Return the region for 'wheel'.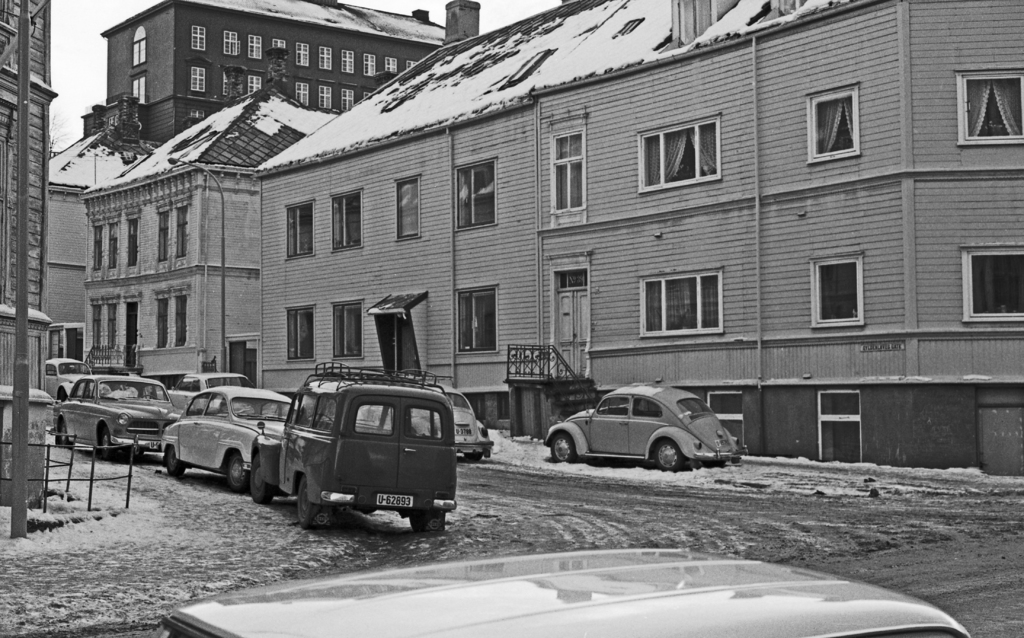
{"left": 56, "top": 420, "right": 68, "bottom": 451}.
